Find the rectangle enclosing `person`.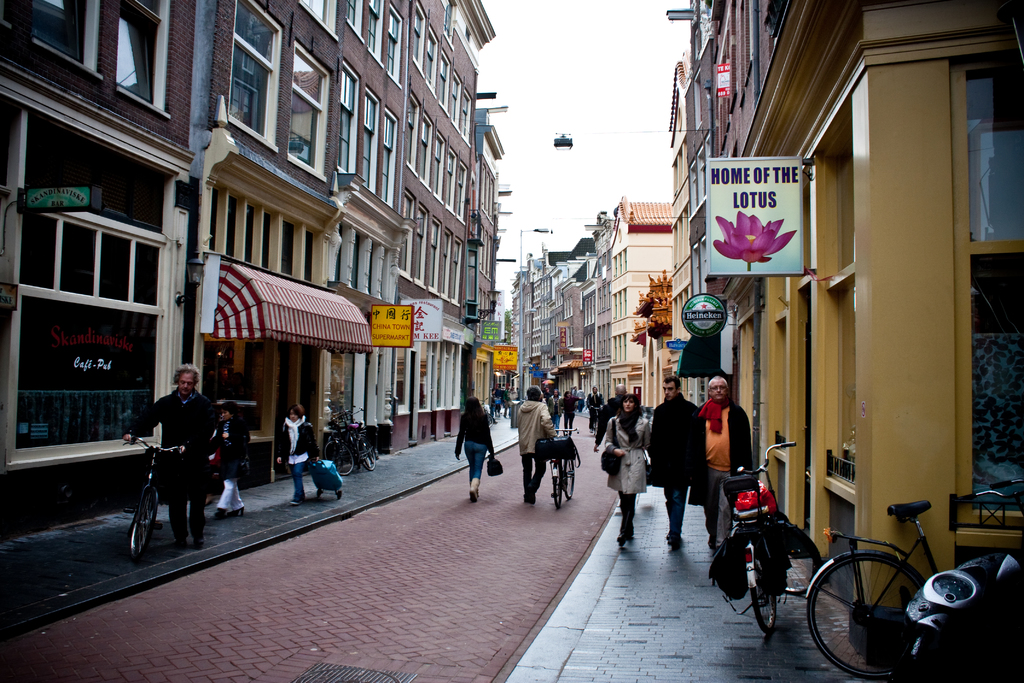
{"left": 650, "top": 374, "right": 701, "bottom": 546}.
